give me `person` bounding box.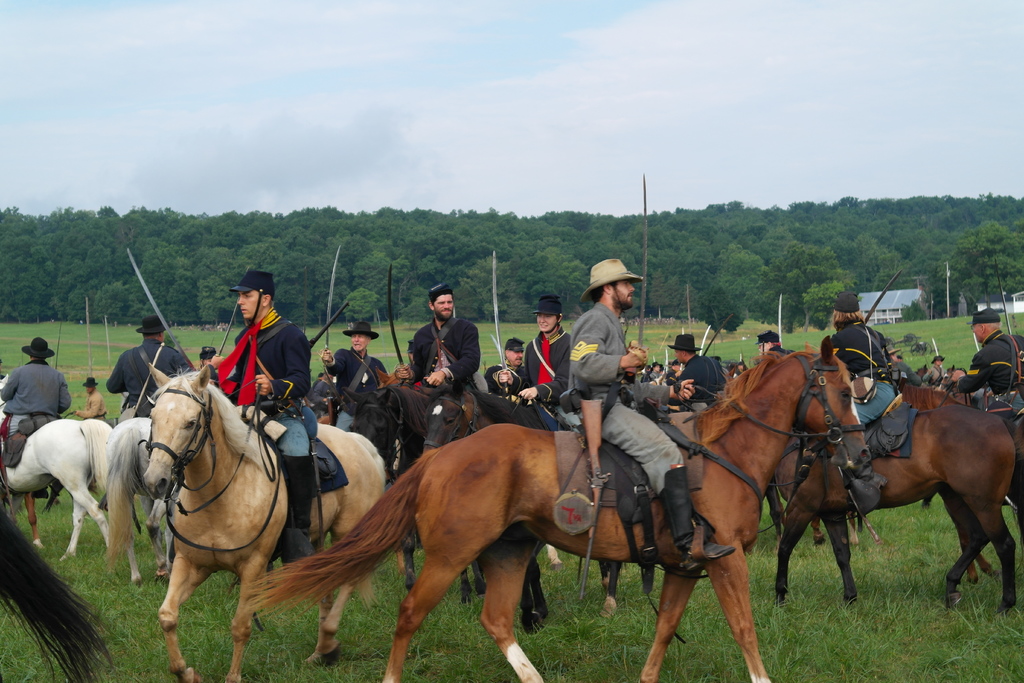
(x1=71, y1=373, x2=106, y2=424).
